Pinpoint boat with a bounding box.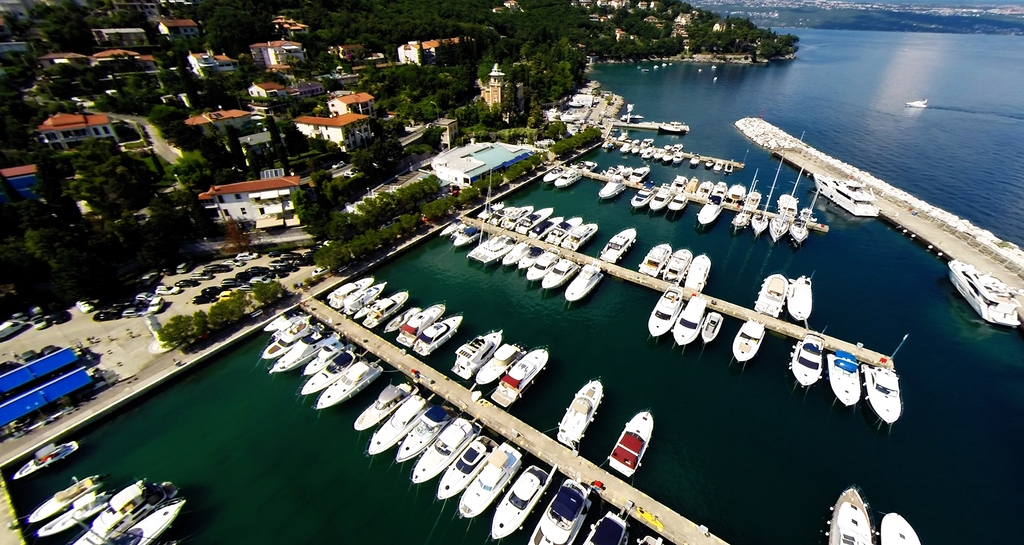
553, 169, 586, 194.
